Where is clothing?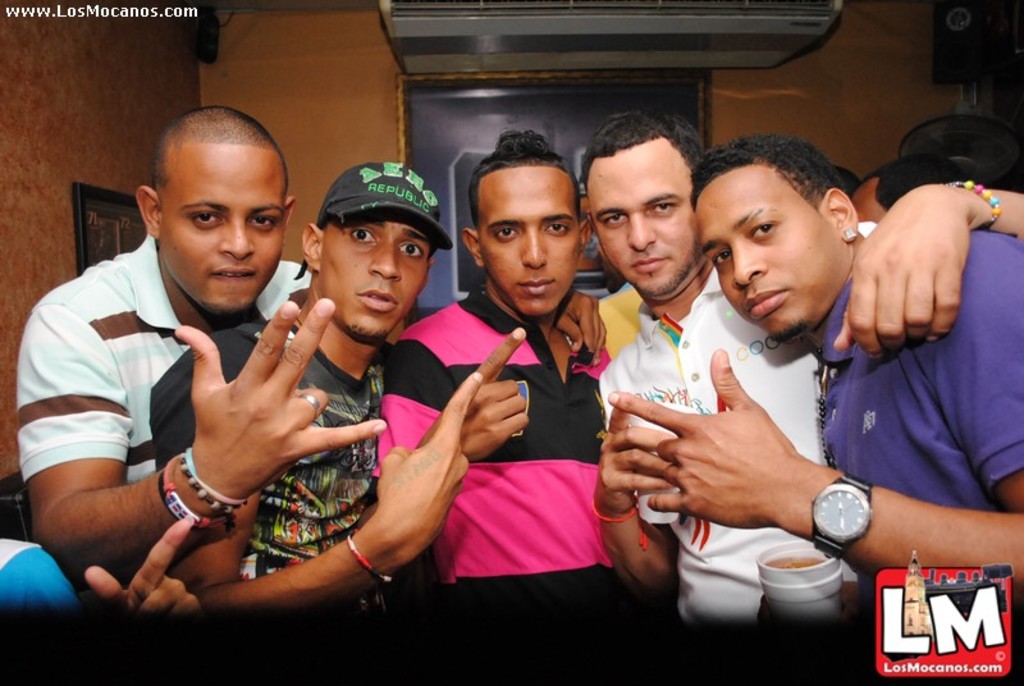
<region>18, 229, 312, 485</region>.
